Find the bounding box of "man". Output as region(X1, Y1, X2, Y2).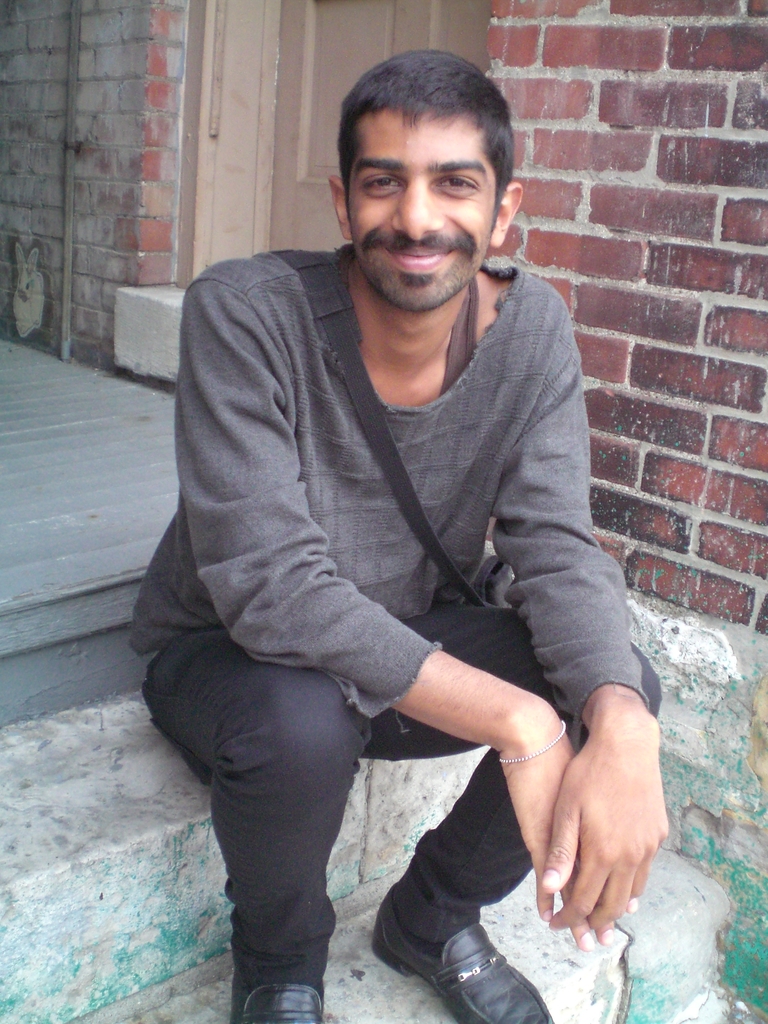
region(142, 38, 669, 1003).
